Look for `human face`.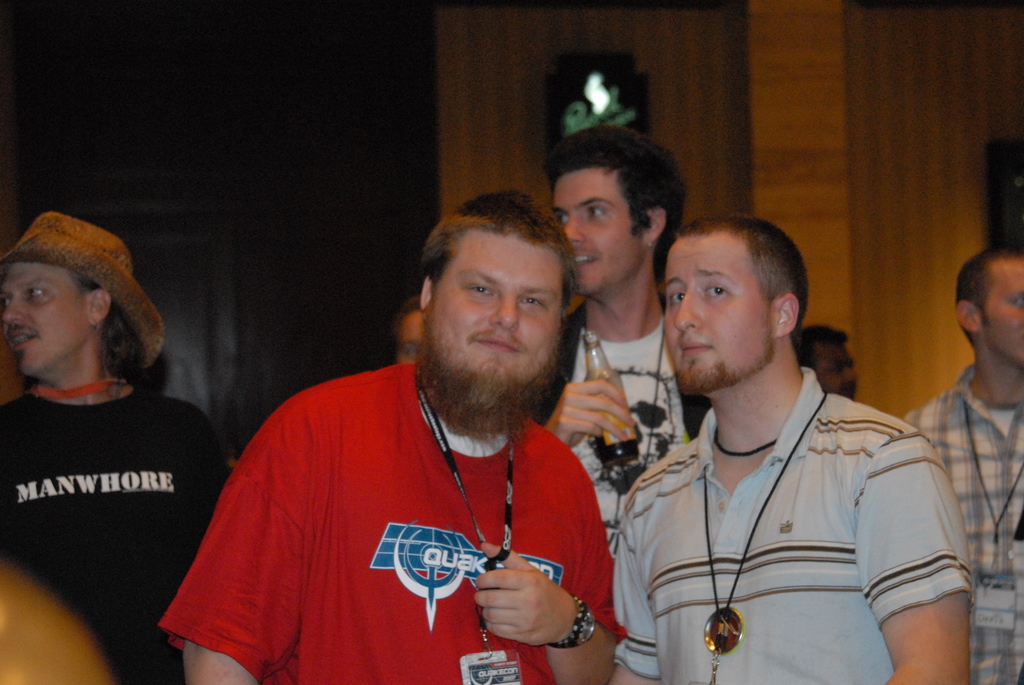
Found: {"x1": 982, "y1": 254, "x2": 1023, "y2": 365}.
